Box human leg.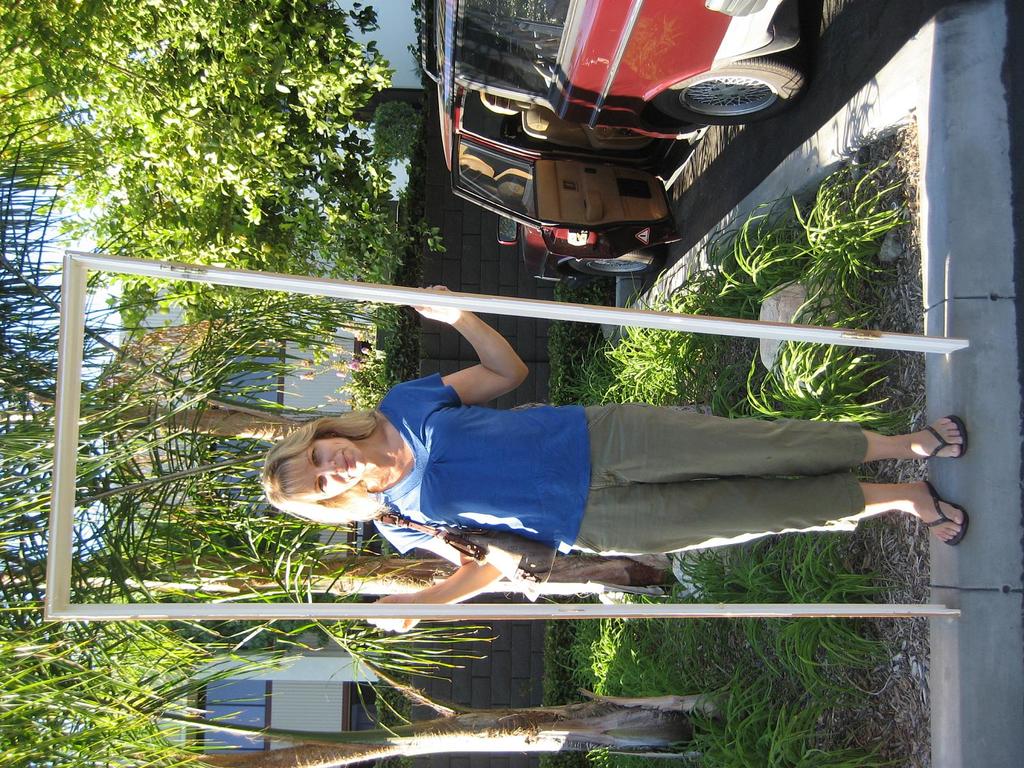
583, 410, 960, 463.
